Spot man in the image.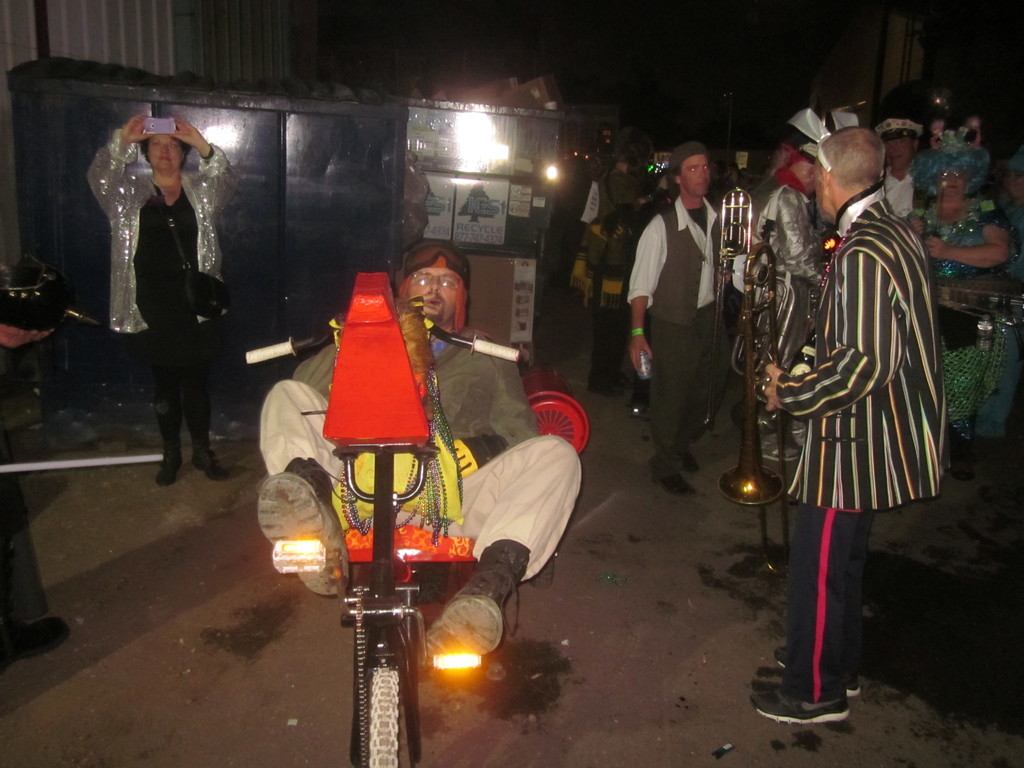
man found at detection(870, 116, 927, 219).
